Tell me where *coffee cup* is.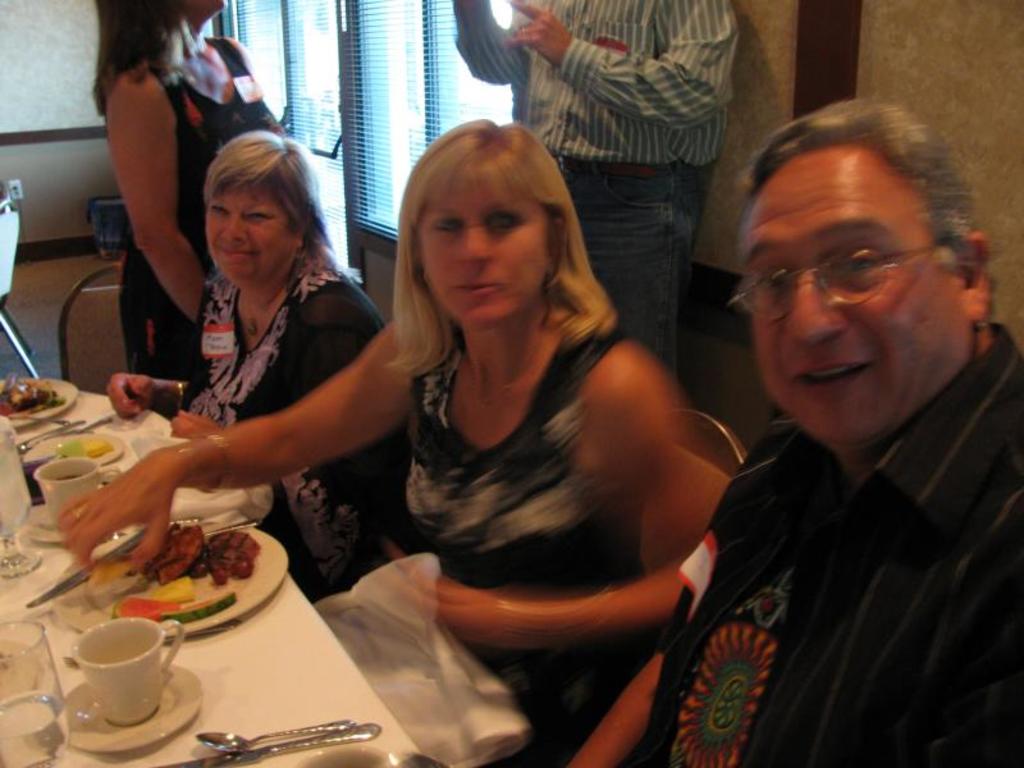
*coffee cup* is at 68/613/184/730.
